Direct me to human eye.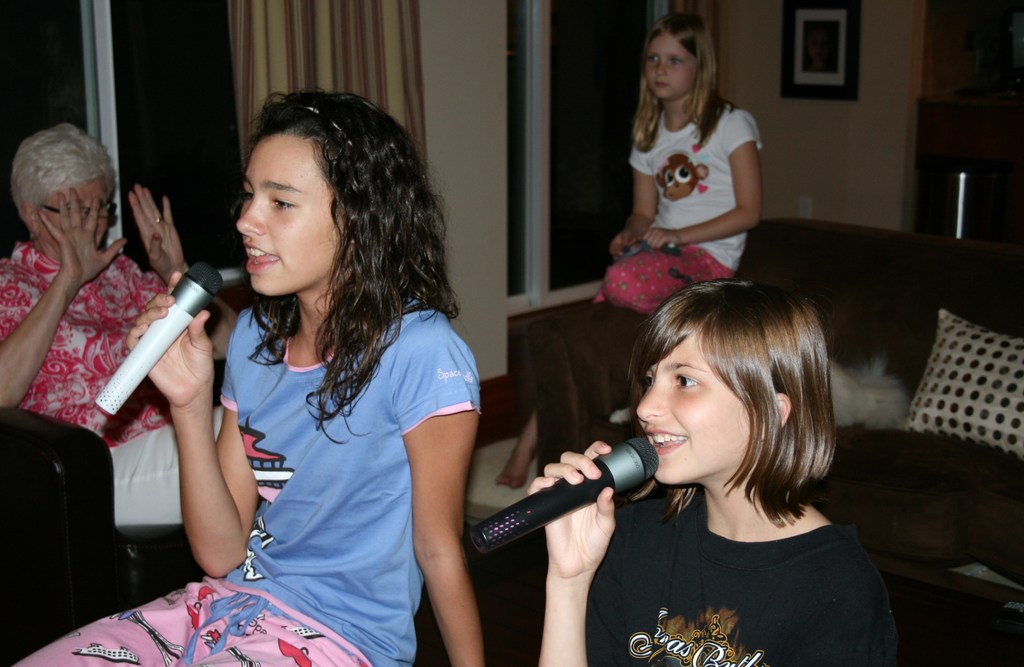
Direction: x1=646 y1=374 x2=658 y2=389.
